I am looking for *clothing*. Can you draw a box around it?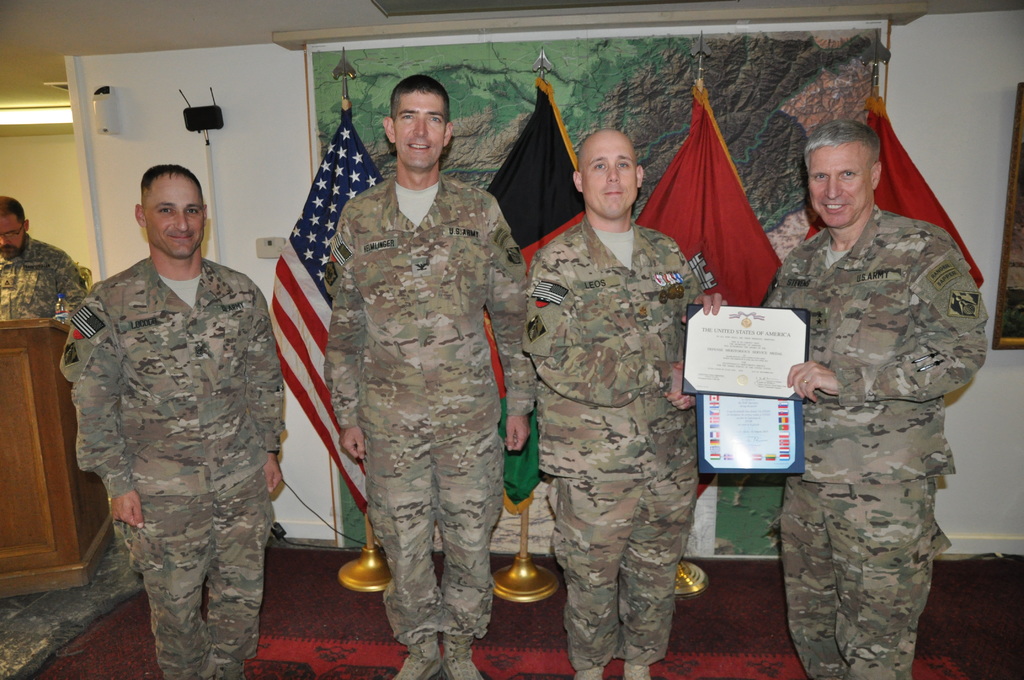
Sure, the bounding box is (319,98,534,636).
